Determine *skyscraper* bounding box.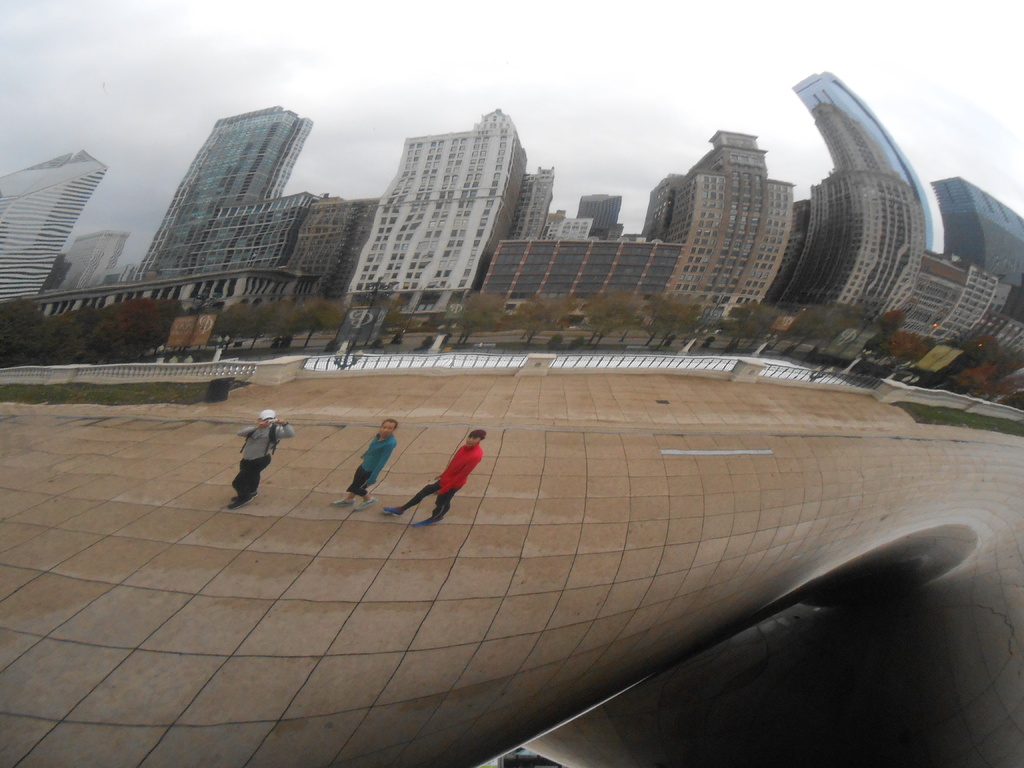
Determined: bbox=[0, 132, 98, 298].
